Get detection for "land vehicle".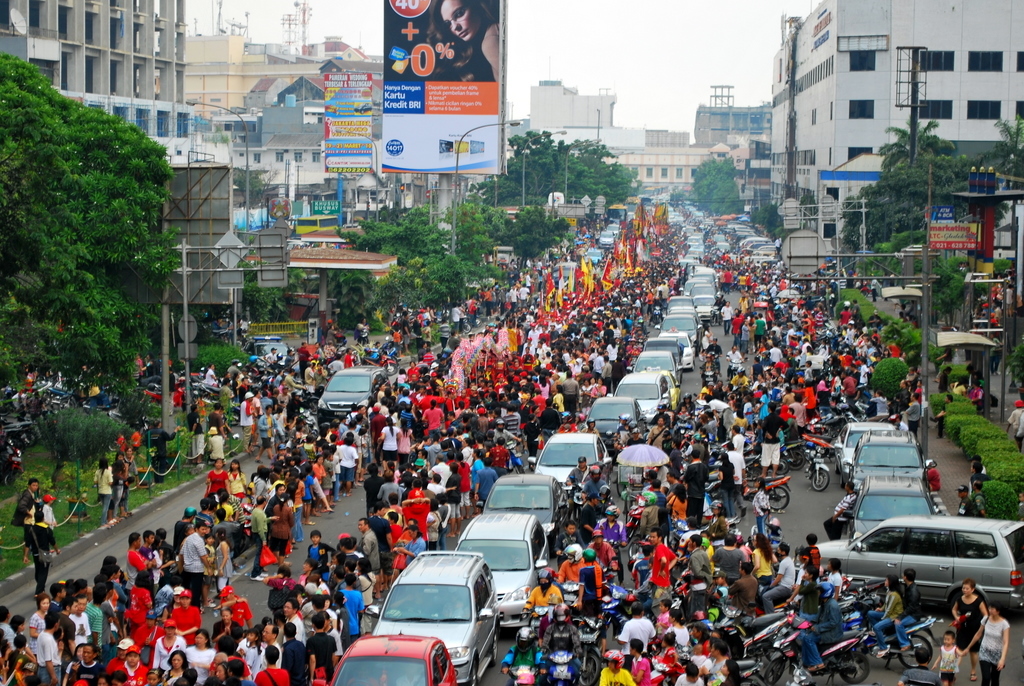
Detection: {"left": 639, "top": 348, "right": 676, "bottom": 380}.
